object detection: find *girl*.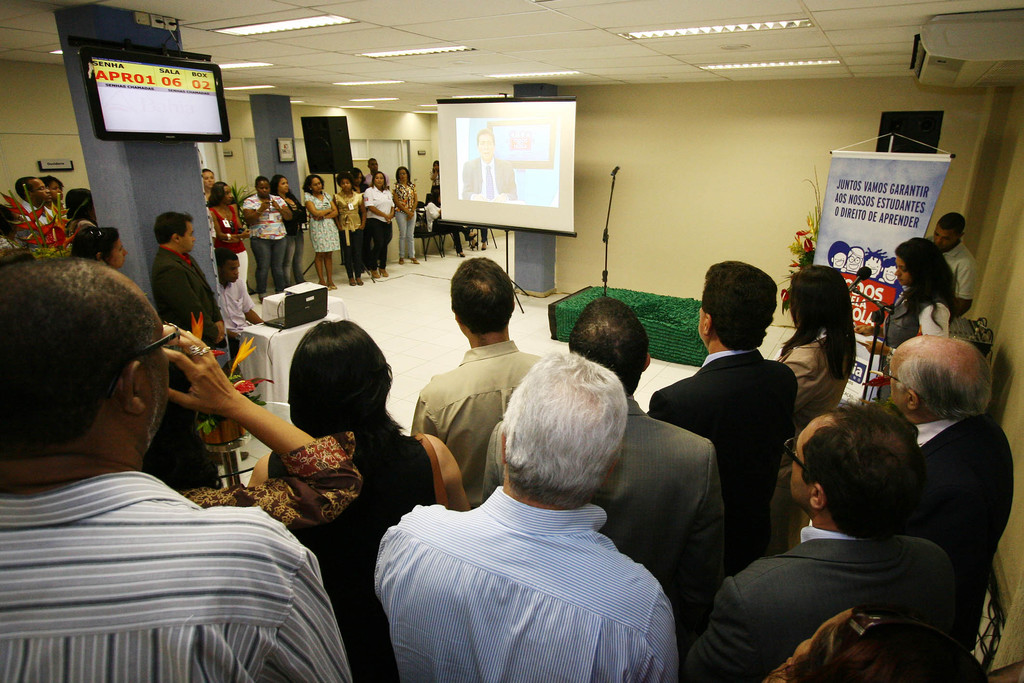
332, 169, 367, 283.
